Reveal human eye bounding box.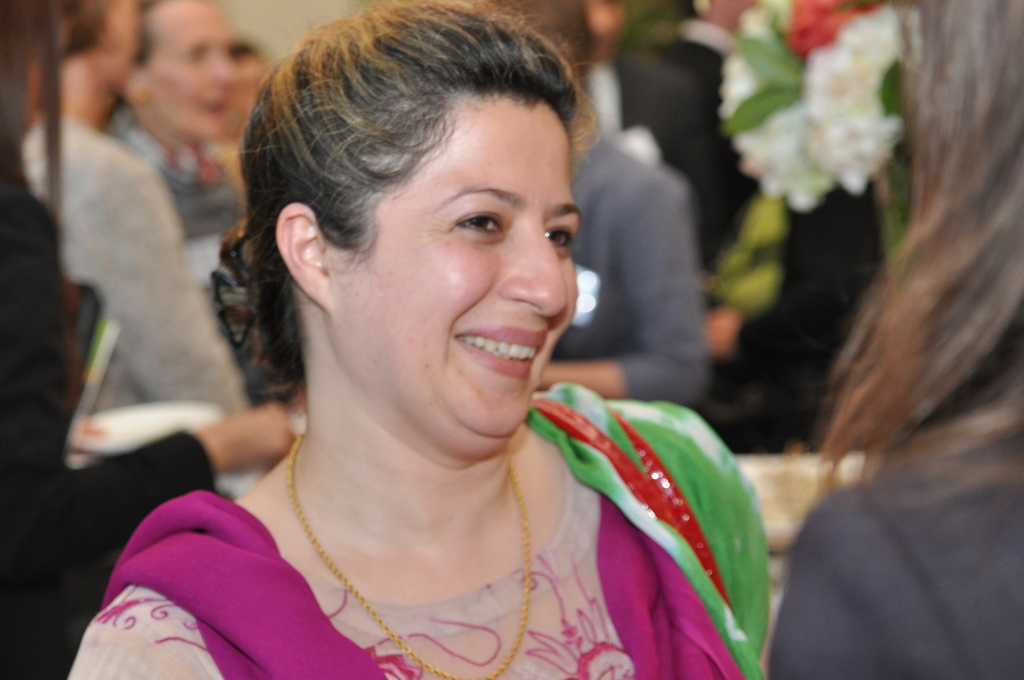
Revealed: rect(543, 227, 577, 254).
